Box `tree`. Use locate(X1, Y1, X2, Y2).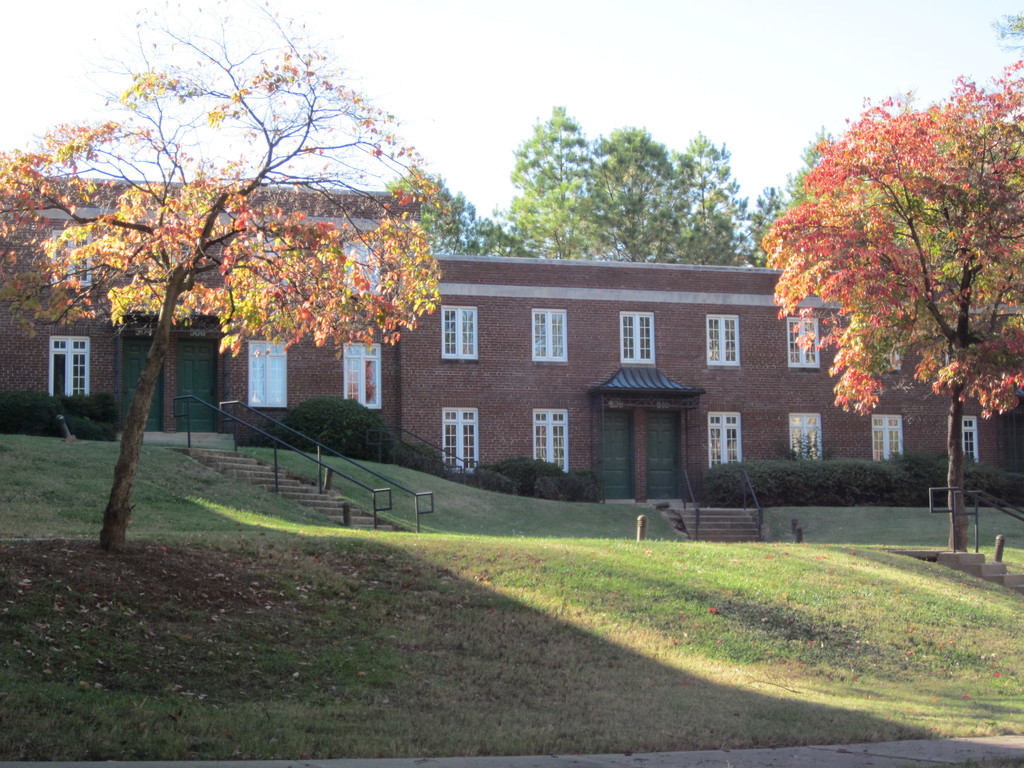
locate(388, 99, 769, 268).
